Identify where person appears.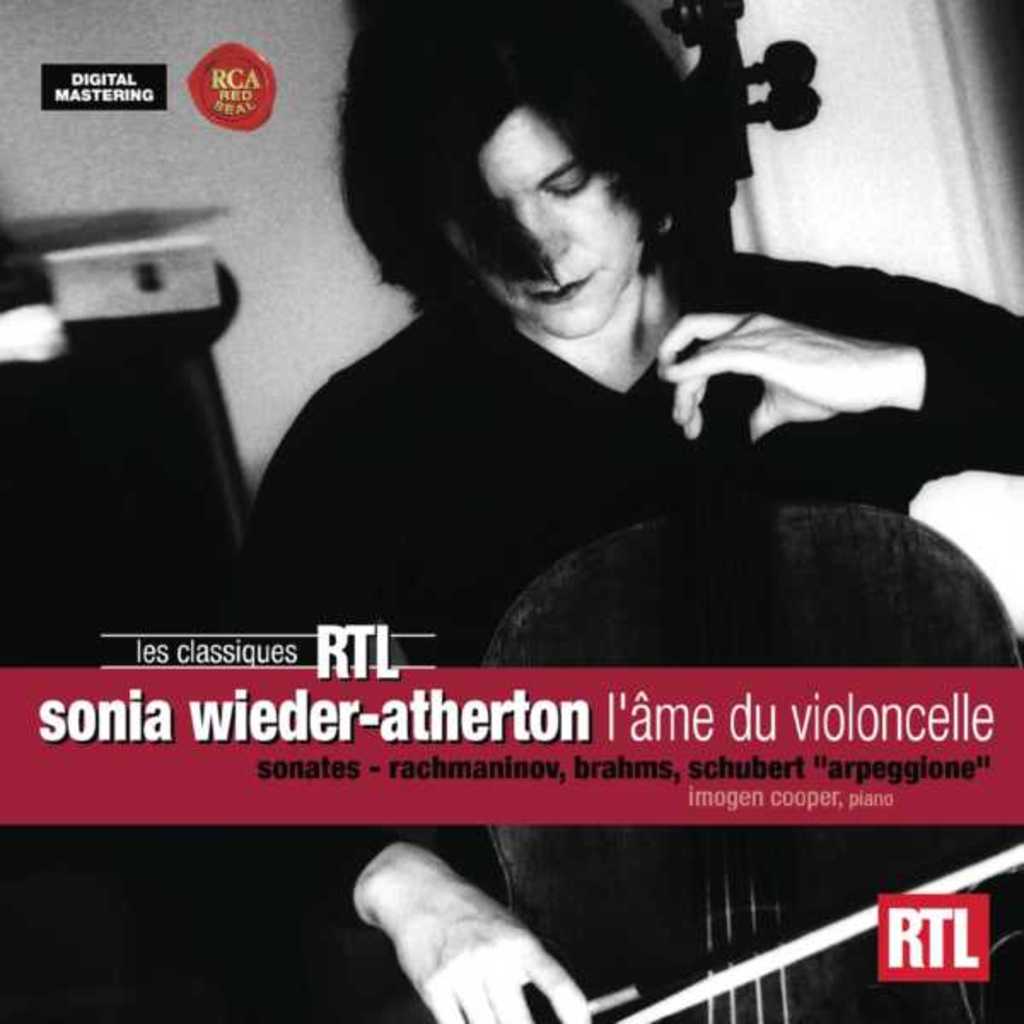
Appears at box(210, 0, 1022, 1022).
